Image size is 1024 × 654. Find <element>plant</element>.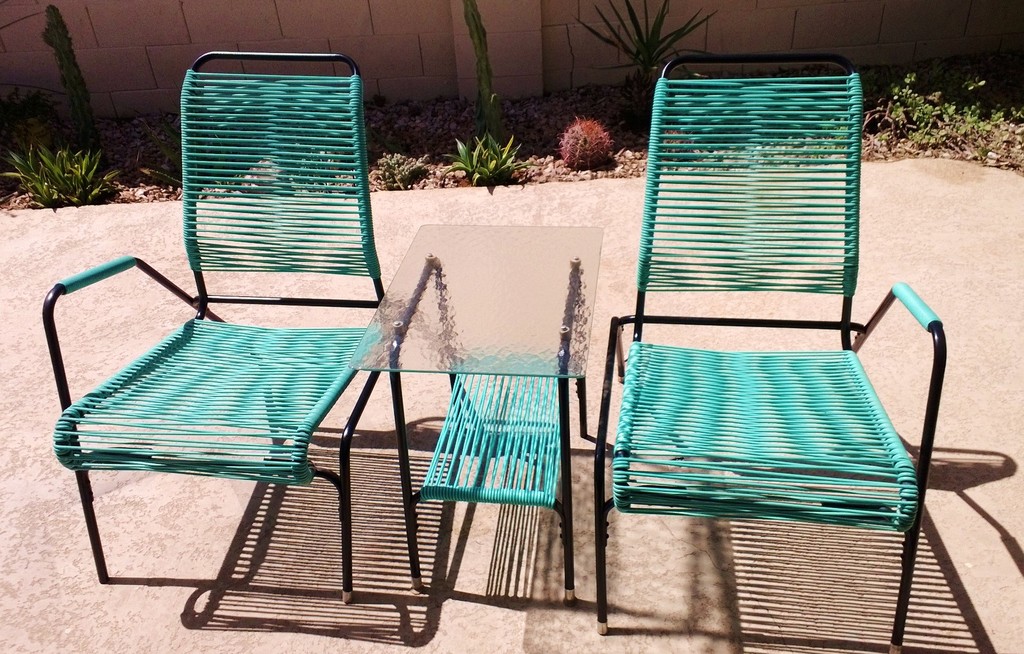
559:110:611:175.
